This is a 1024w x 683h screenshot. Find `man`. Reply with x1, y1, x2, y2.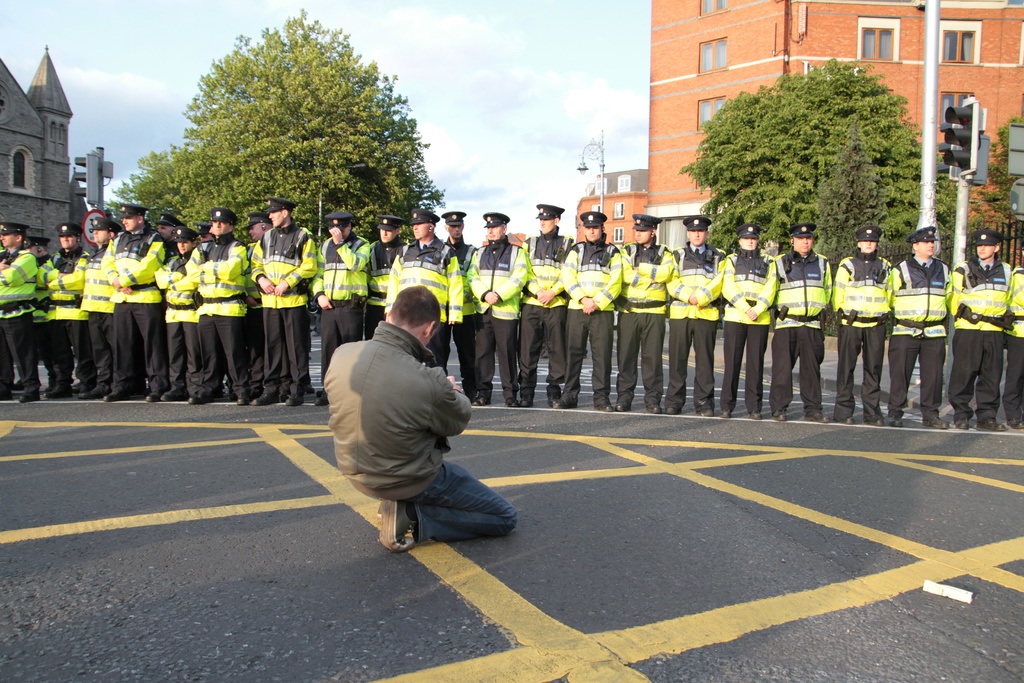
942, 226, 1016, 432.
